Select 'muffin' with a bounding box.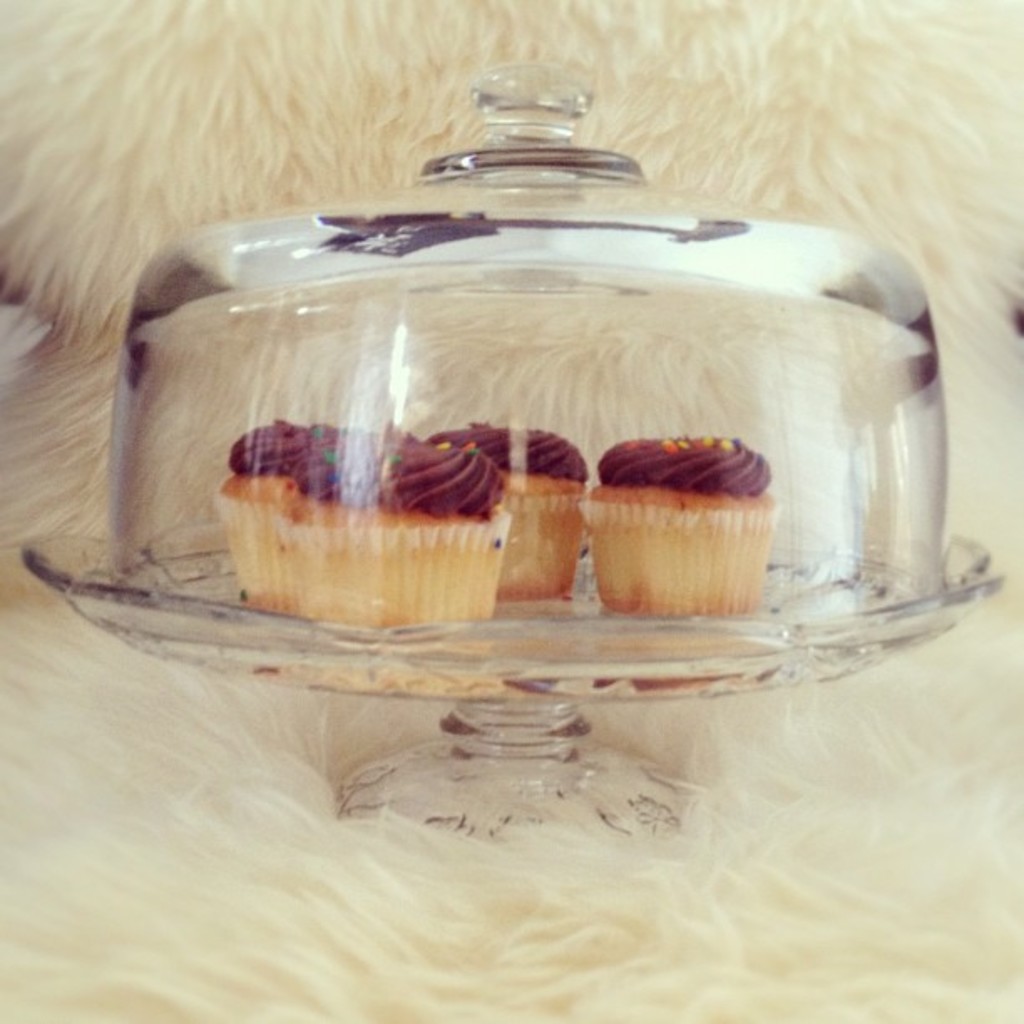
pyautogui.locateOnScreen(586, 428, 778, 617).
